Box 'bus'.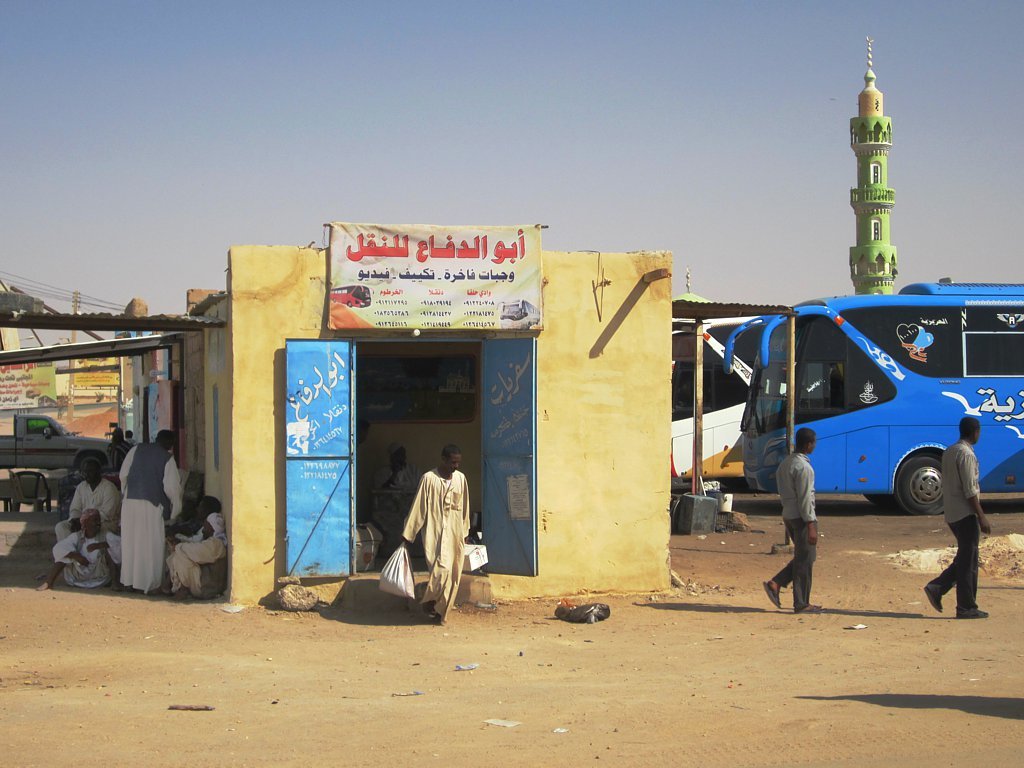
l=669, t=309, r=771, b=478.
